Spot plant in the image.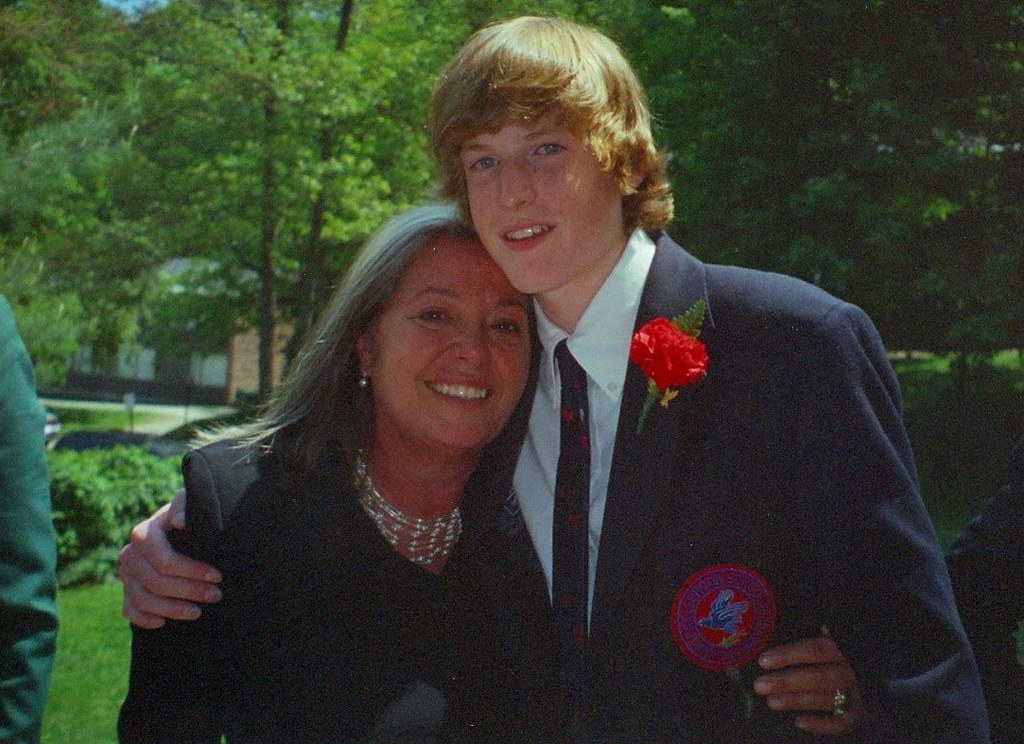
plant found at left=44, top=444, right=182, bottom=577.
